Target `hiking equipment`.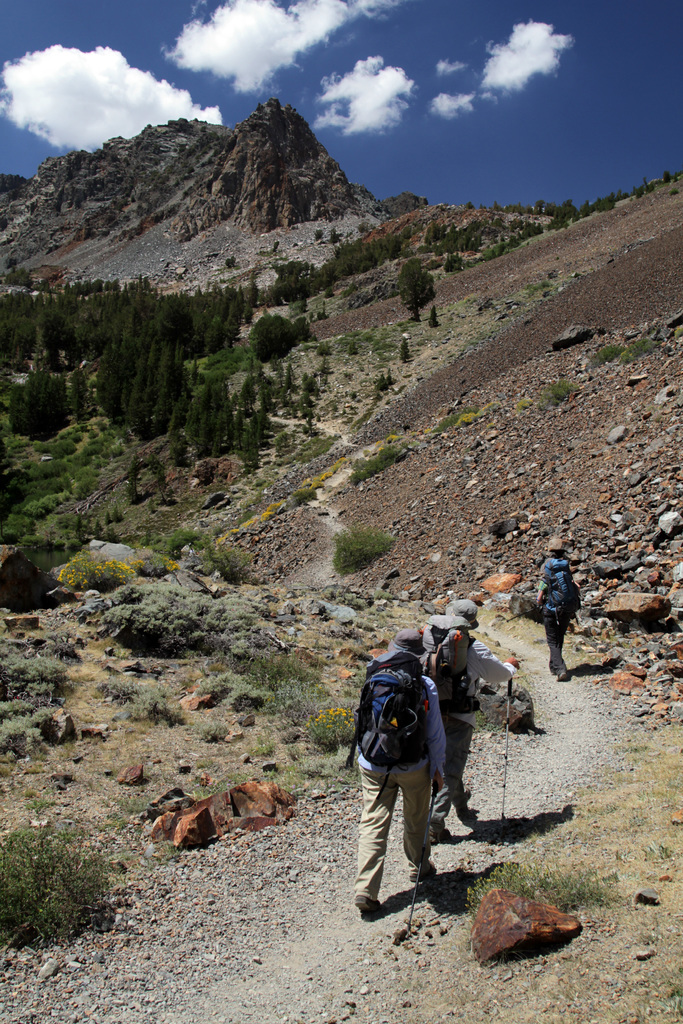
Target region: 343, 657, 432, 805.
